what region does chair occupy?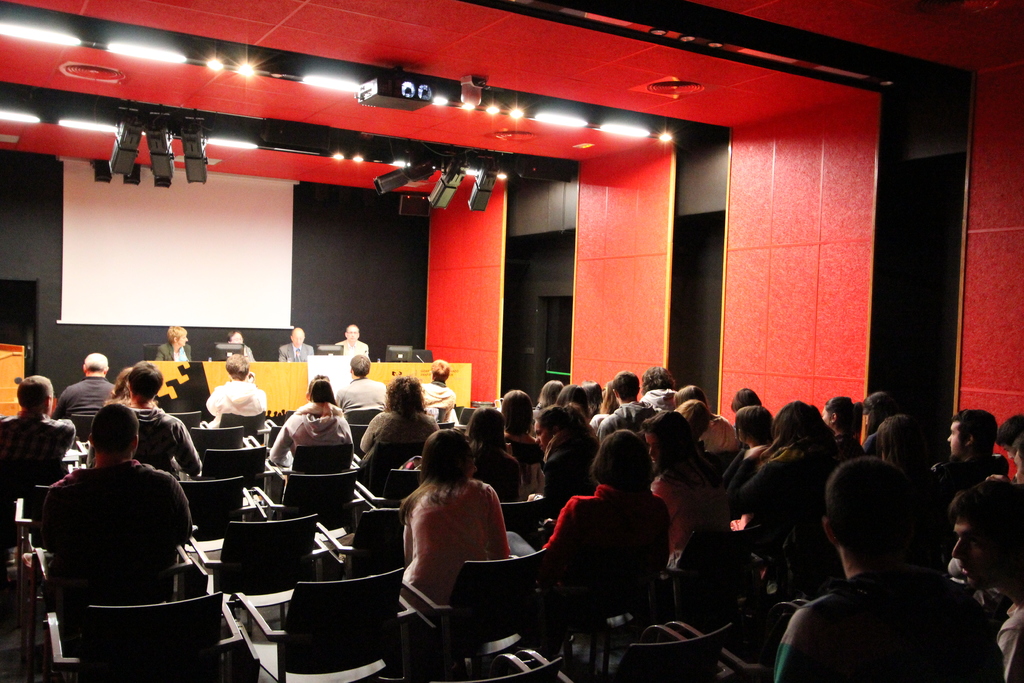
[190,514,320,633].
